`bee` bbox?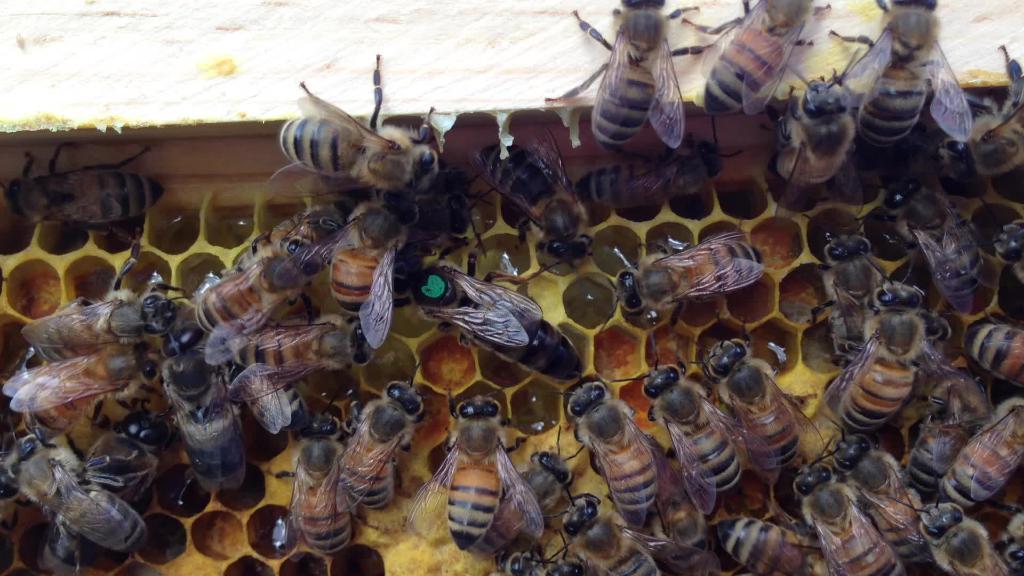
l=413, t=257, r=583, b=385
